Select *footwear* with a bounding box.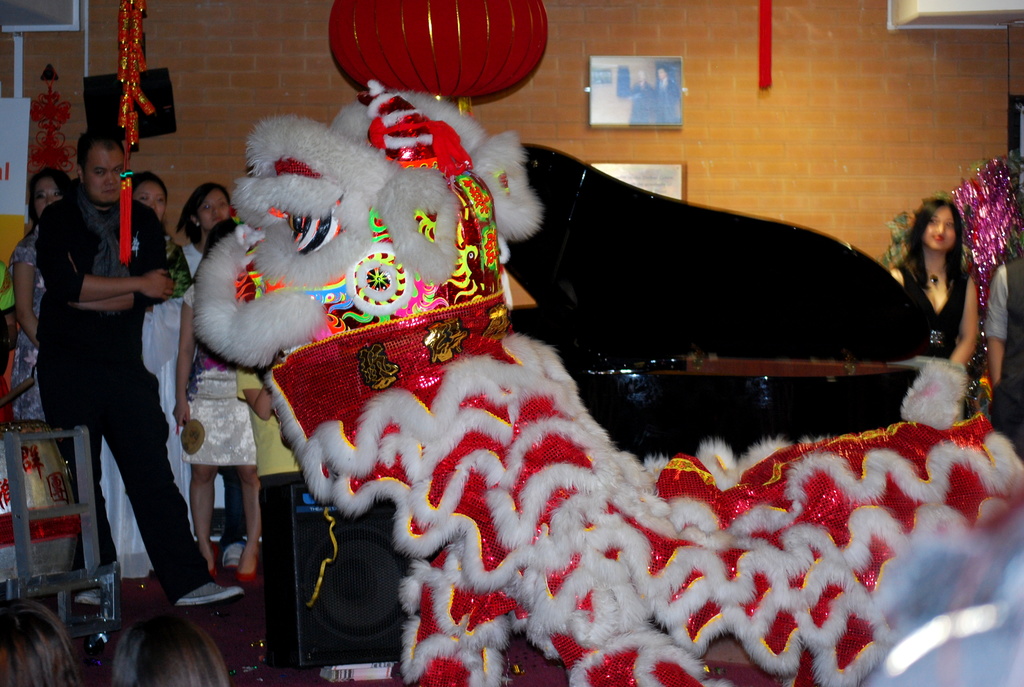
<bbox>209, 556, 221, 581</bbox>.
